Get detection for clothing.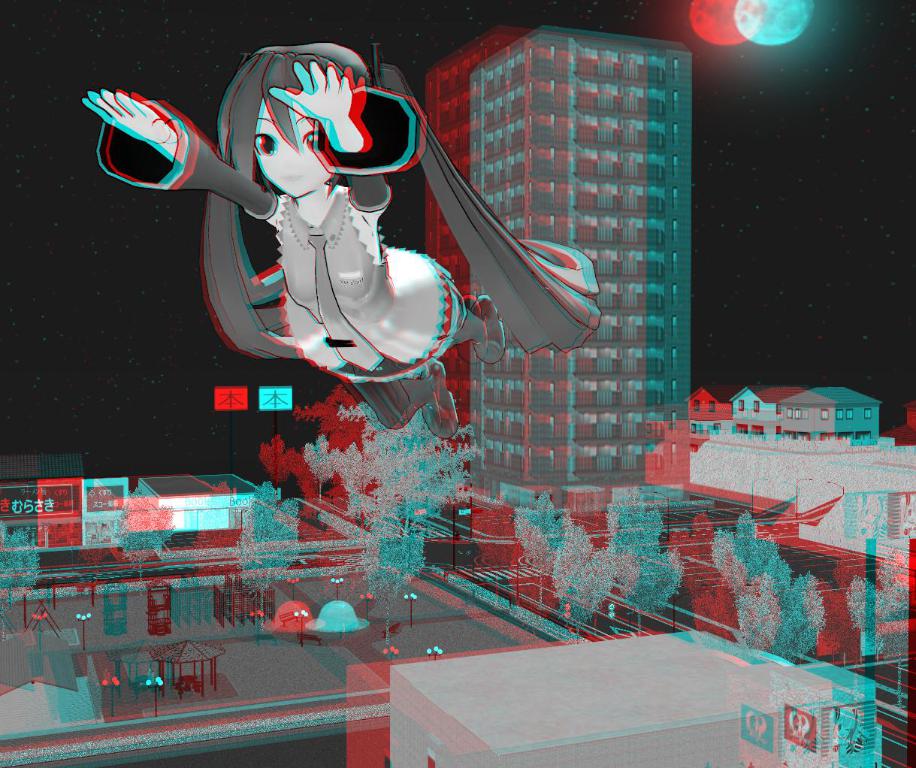
Detection: BBox(89, 90, 458, 431).
